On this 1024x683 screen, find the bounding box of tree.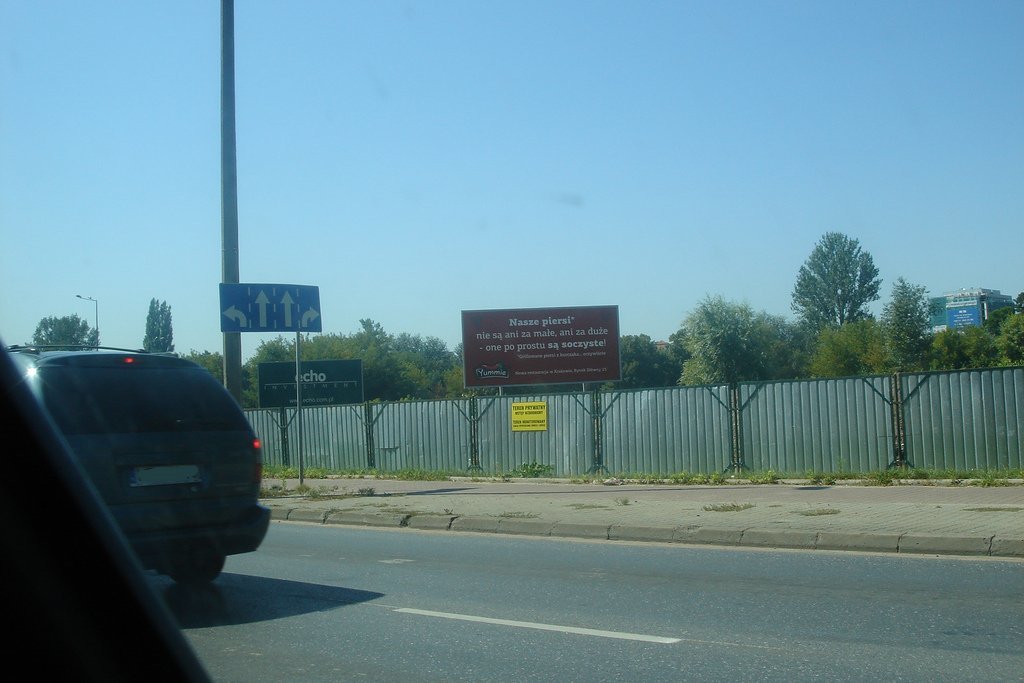
Bounding box: detection(745, 306, 804, 380).
